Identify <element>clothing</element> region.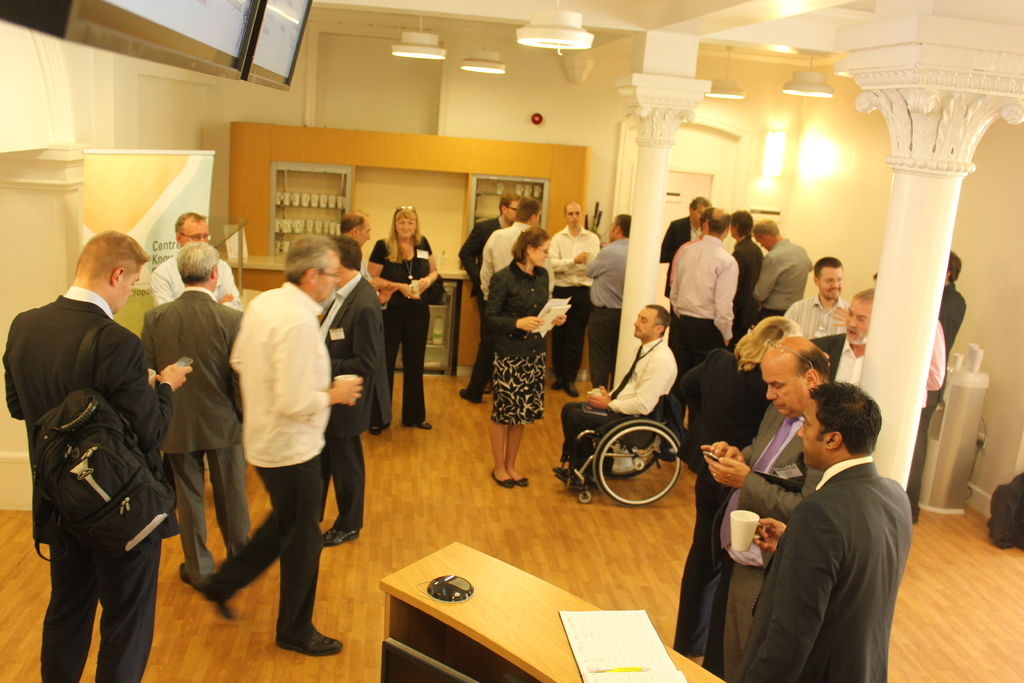
Region: locate(674, 344, 771, 653).
